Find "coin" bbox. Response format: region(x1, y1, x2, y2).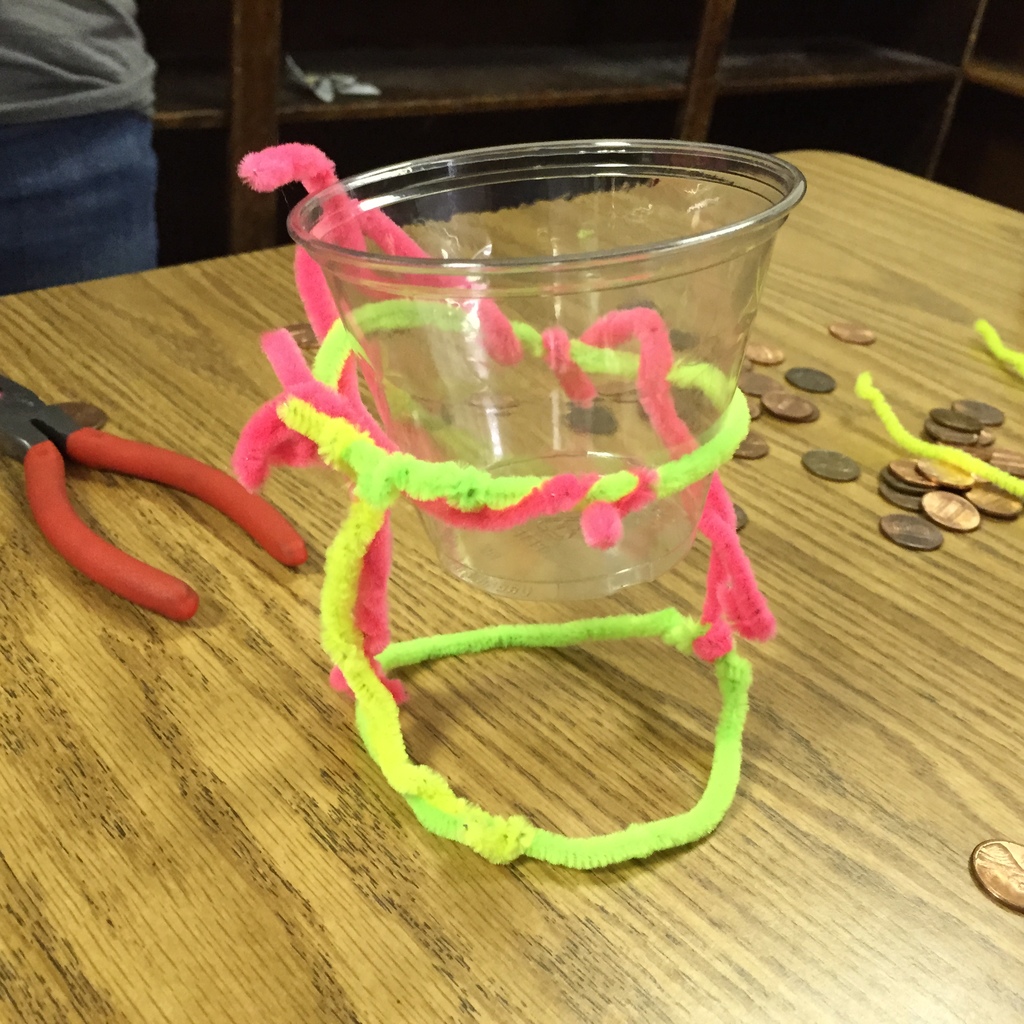
region(285, 318, 316, 344).
